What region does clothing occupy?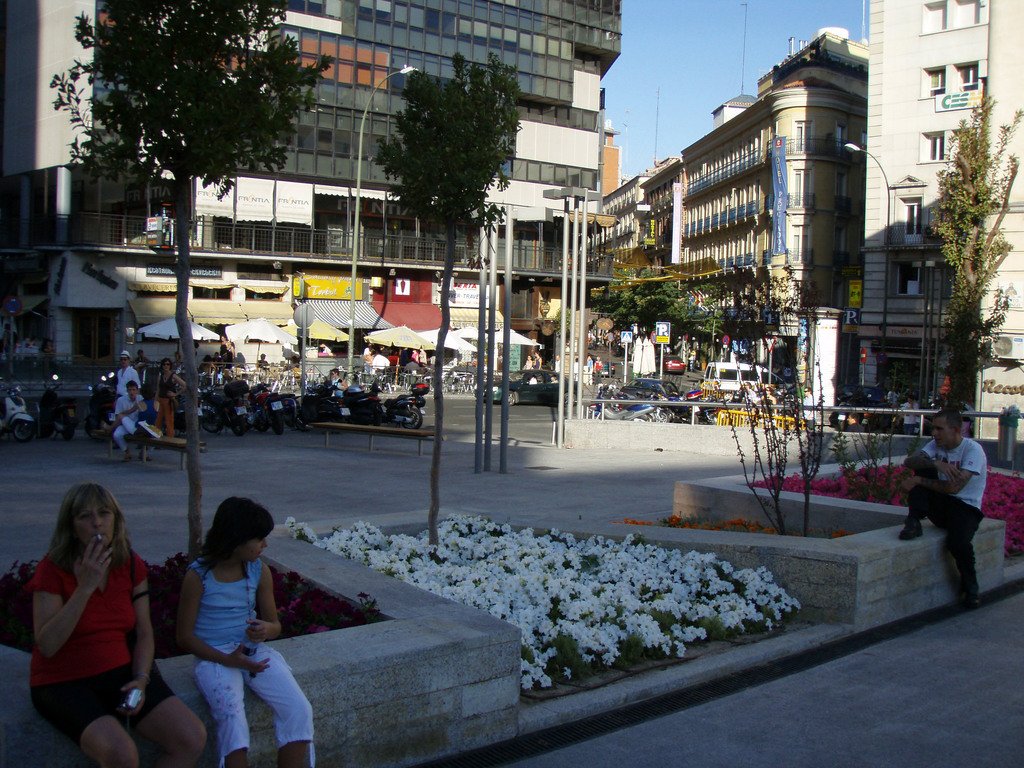
box=[115, 367, 143, 396].
